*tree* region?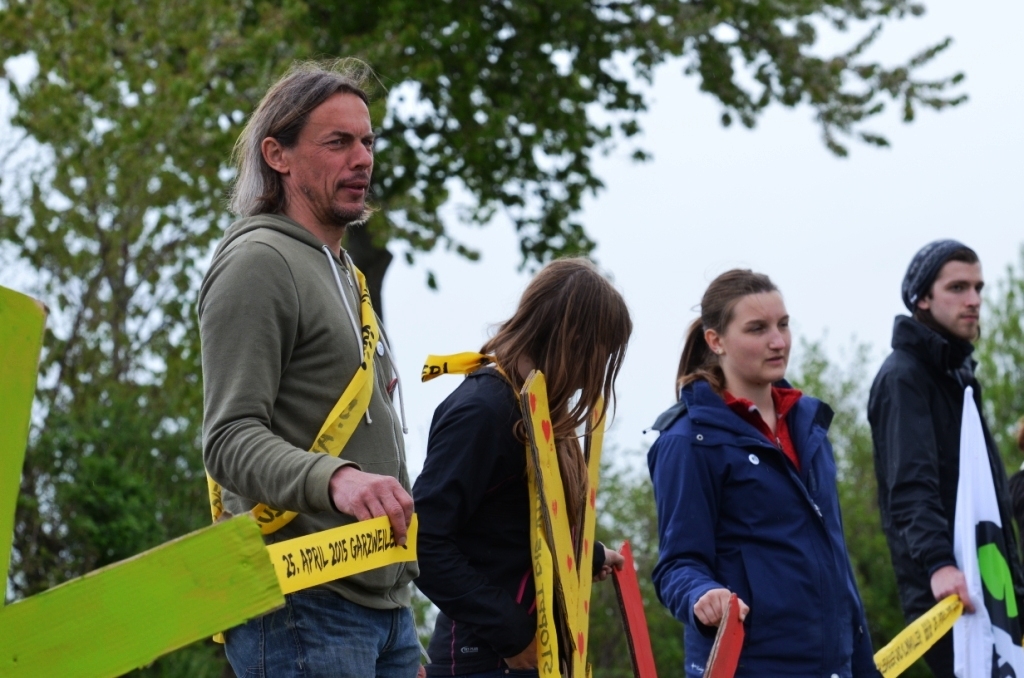
bbox=[566, 425, 727, 677]
